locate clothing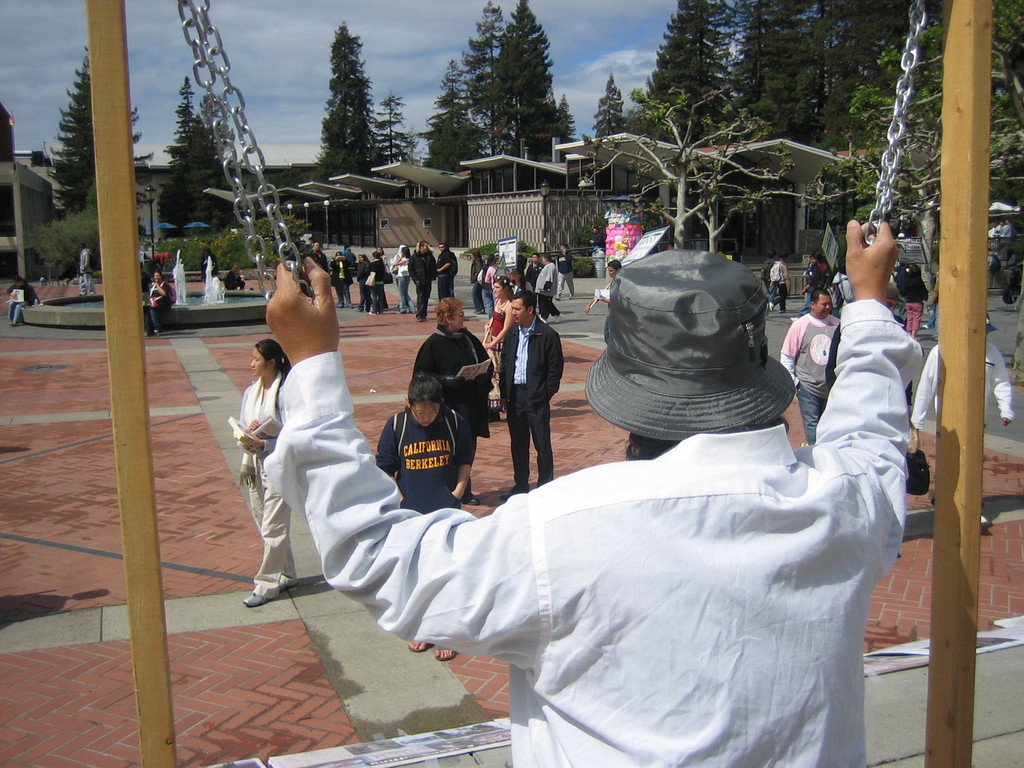
[534,260,562,324]
